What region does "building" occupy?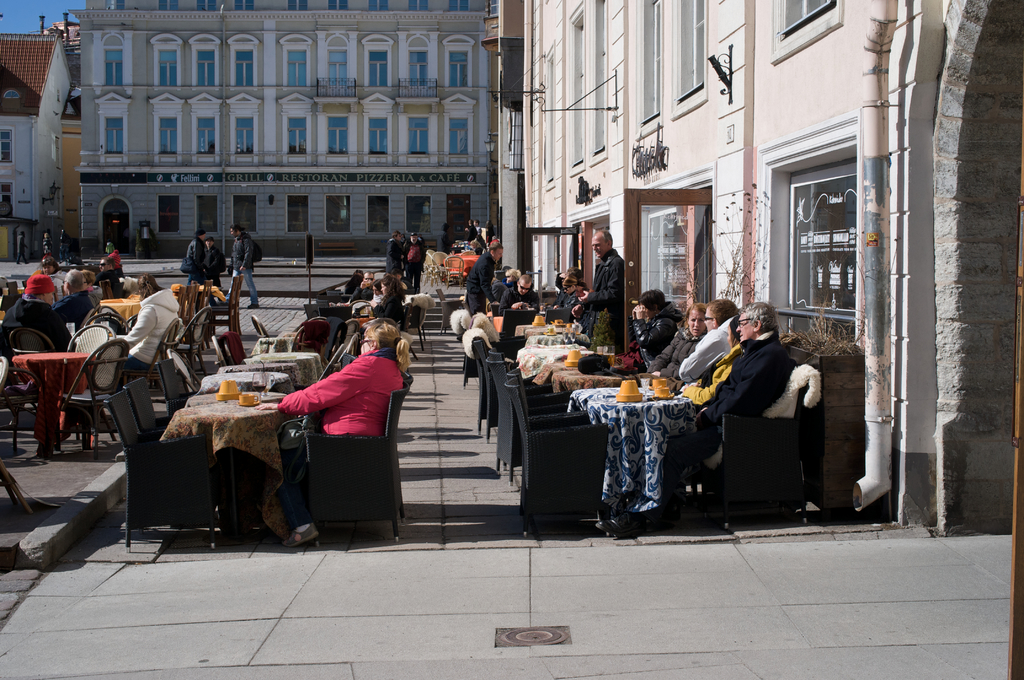
{"x1": 56, "y1": 88, "x2": 76, "y2": 258}.
